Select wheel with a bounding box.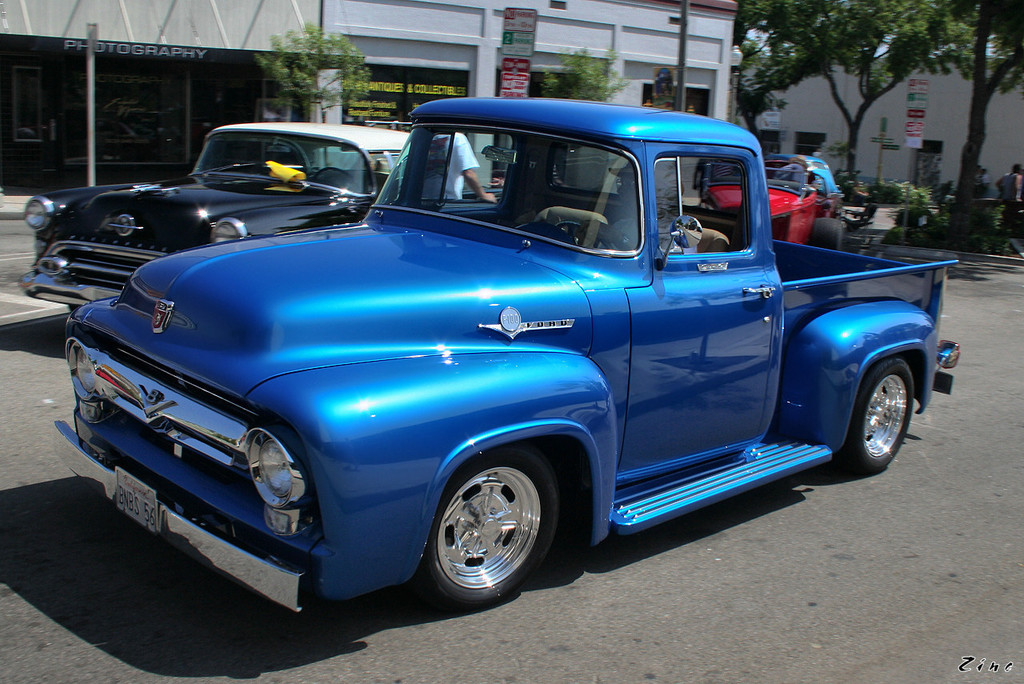
806, 214, 852, 256.
